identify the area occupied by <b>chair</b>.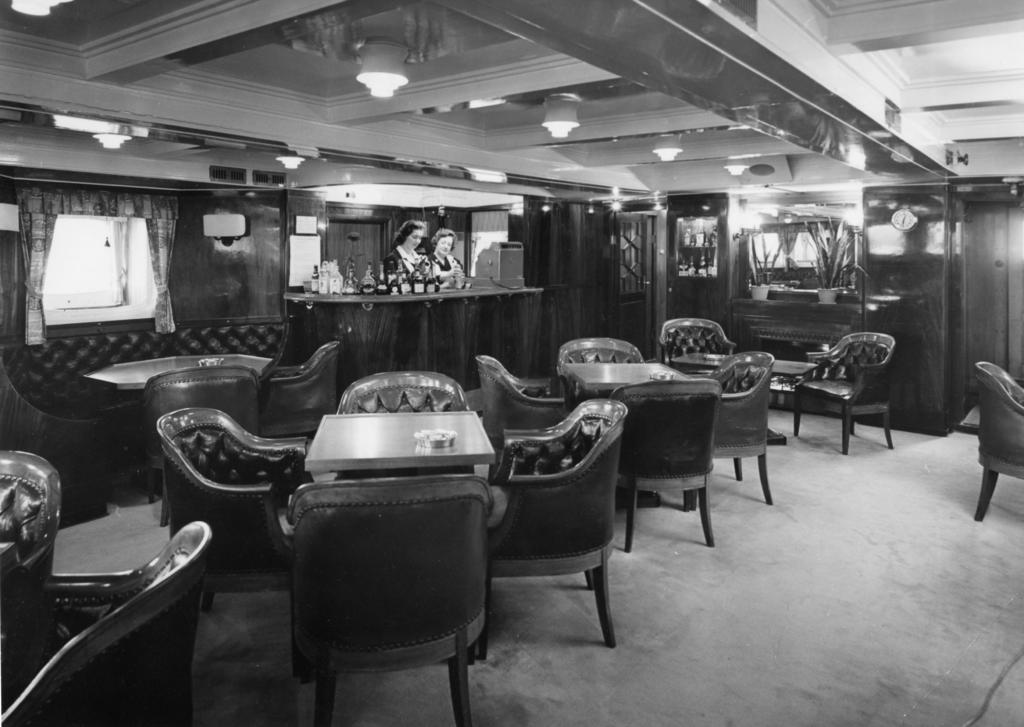
Area: bbox(614, 377, 714, 550).
